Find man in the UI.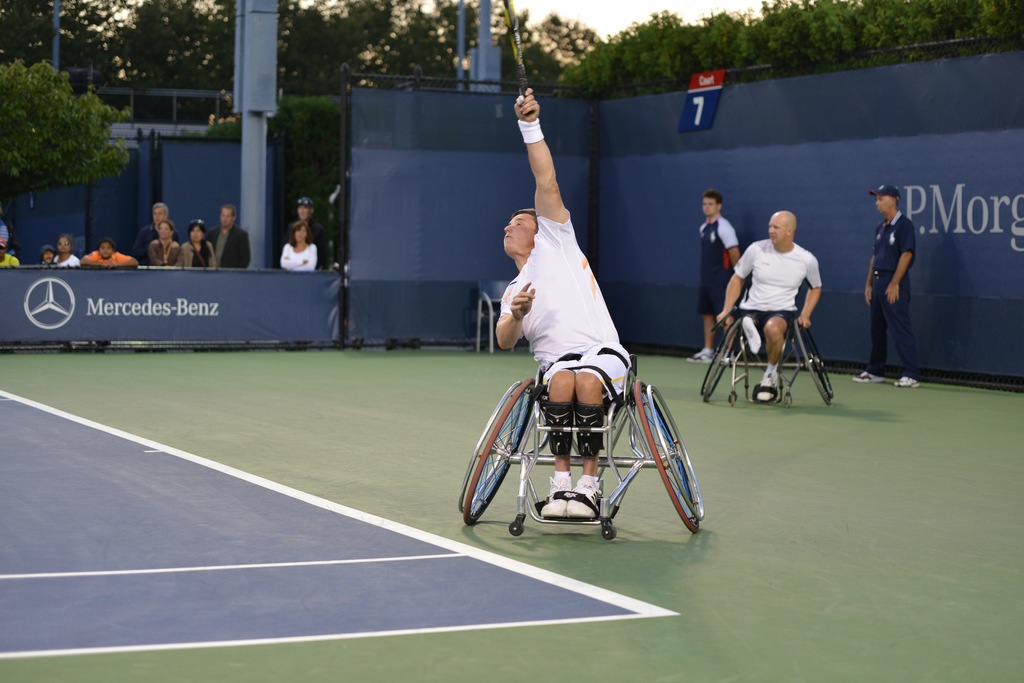
UI element at 287:198:330:270.
